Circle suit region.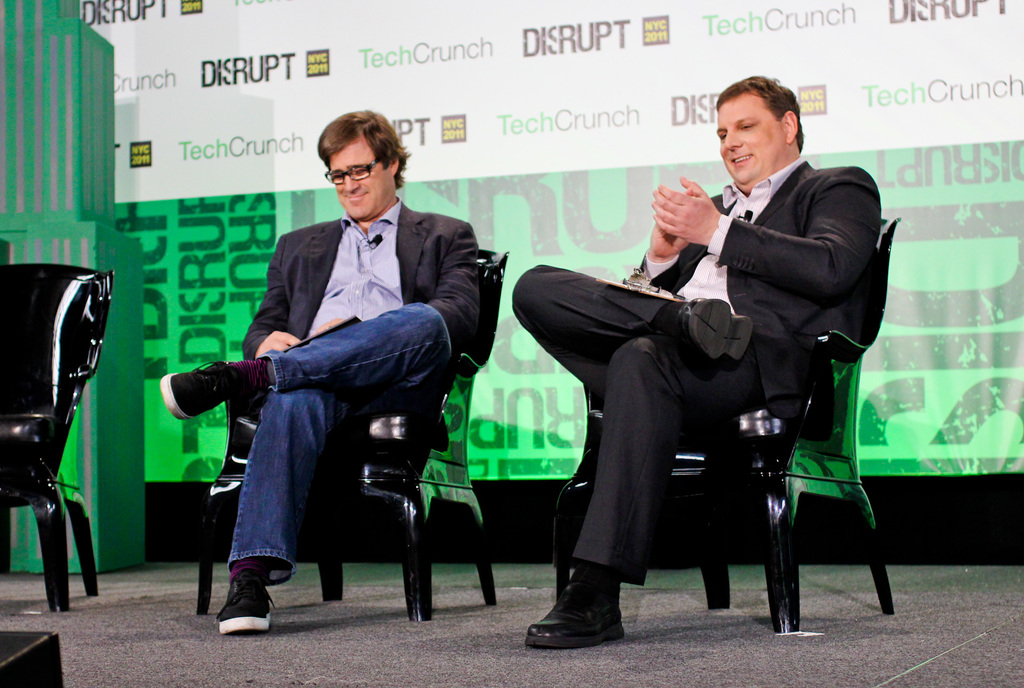
Region: rect(541, 113, 877, 623).
